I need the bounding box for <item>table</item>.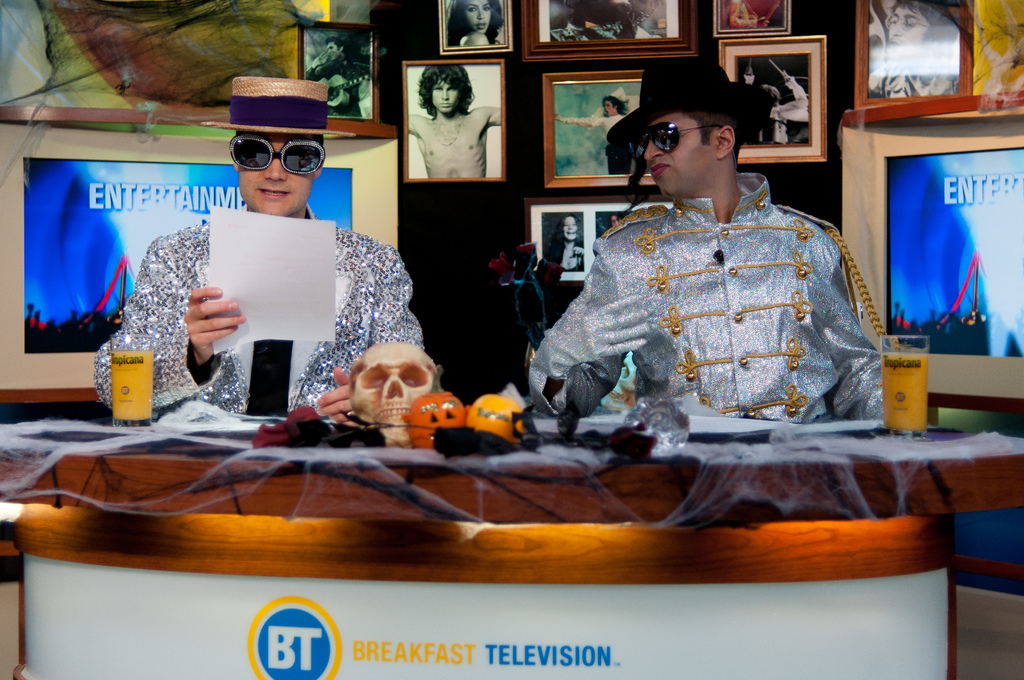
Here it is: <bbox>0, 423, 1023, 679</bbox>.
